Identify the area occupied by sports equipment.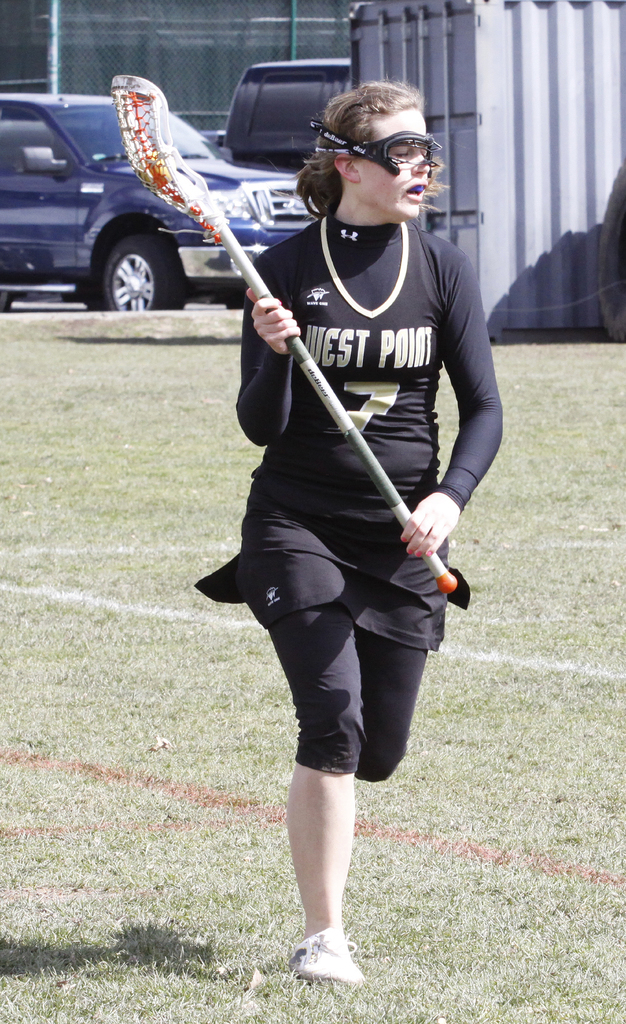
Area: 318/122/439/179.
